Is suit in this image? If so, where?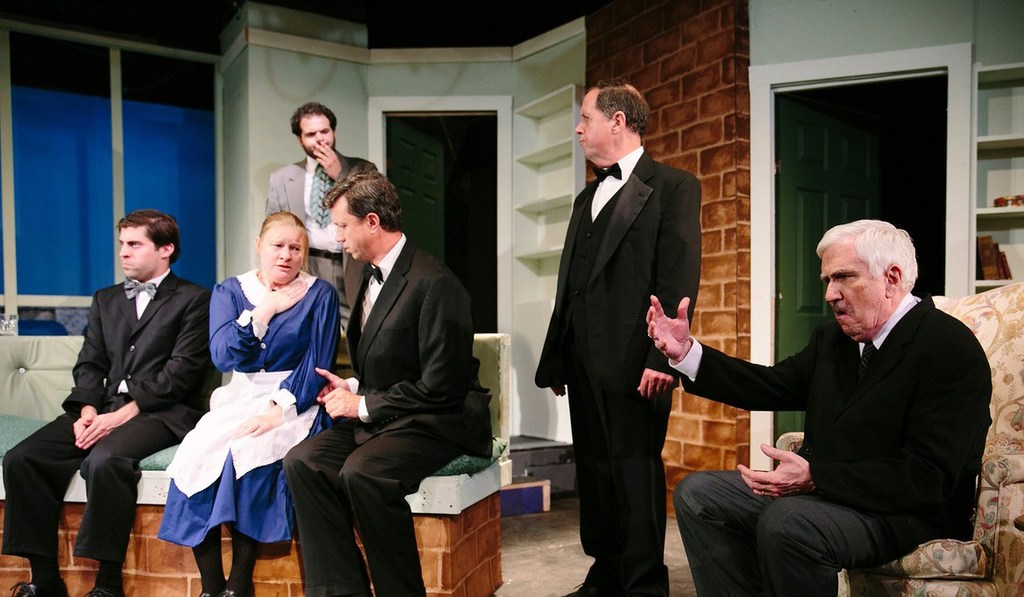
Yes, at 278,231,494,596.
